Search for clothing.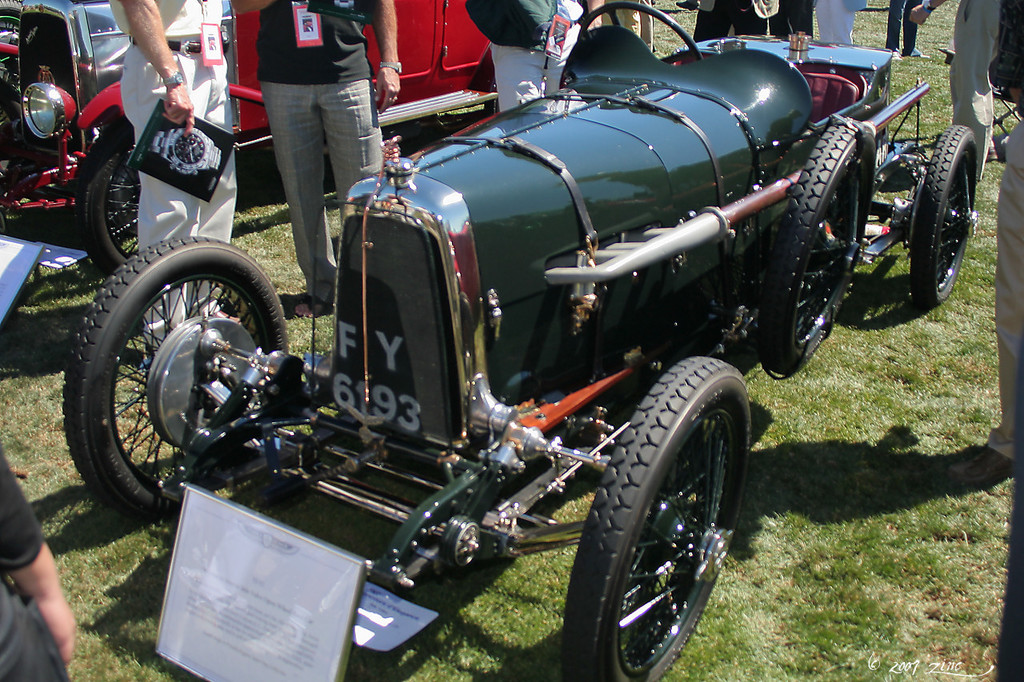
Found at [238,0,386,252].
